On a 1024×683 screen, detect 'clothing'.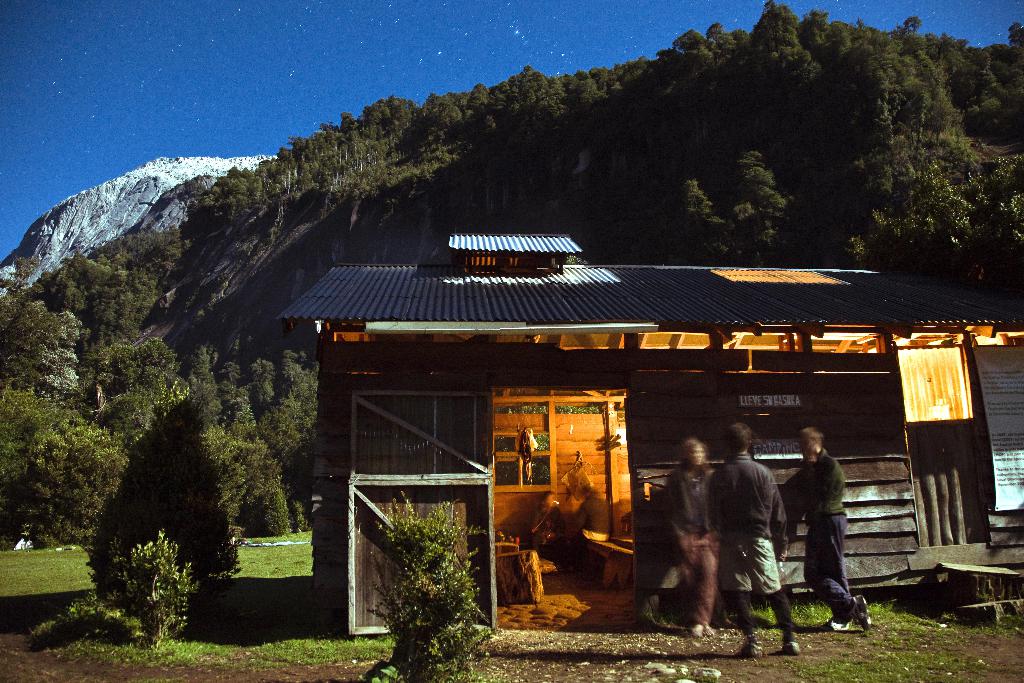
789, 448, 854, 621.
